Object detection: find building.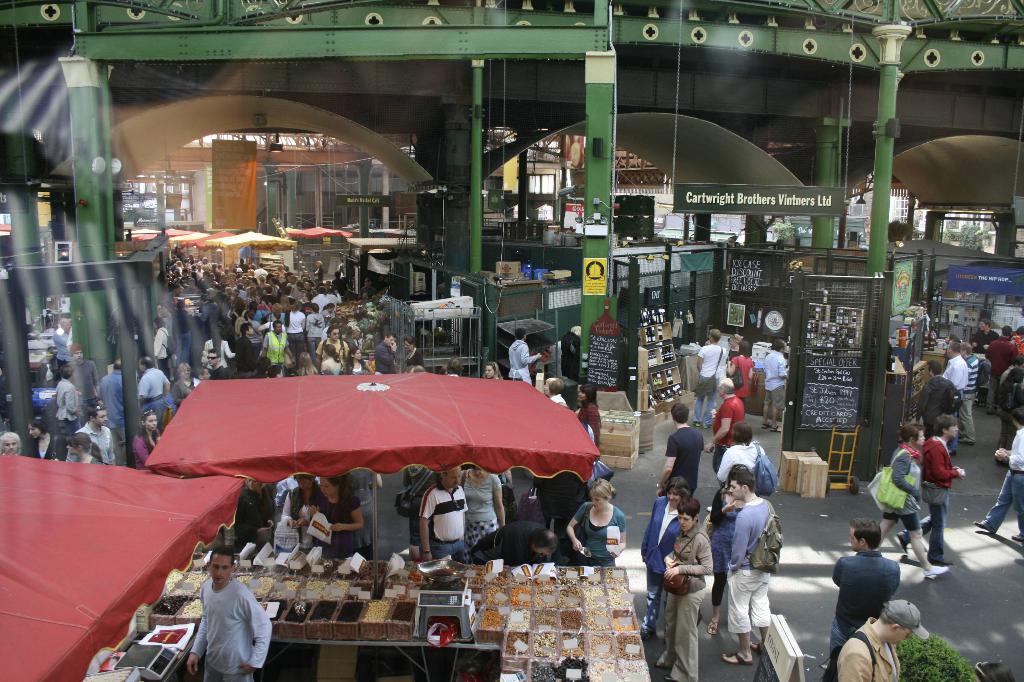
481,128,565,225.
